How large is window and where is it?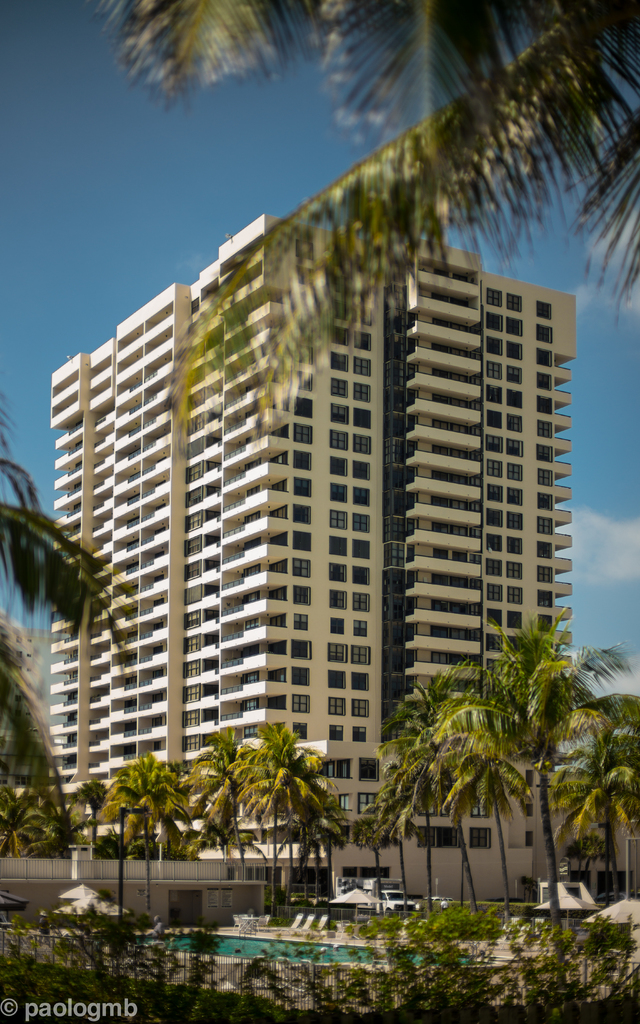
Bounding box: left=291, top=447, right=311, bottom=471.
